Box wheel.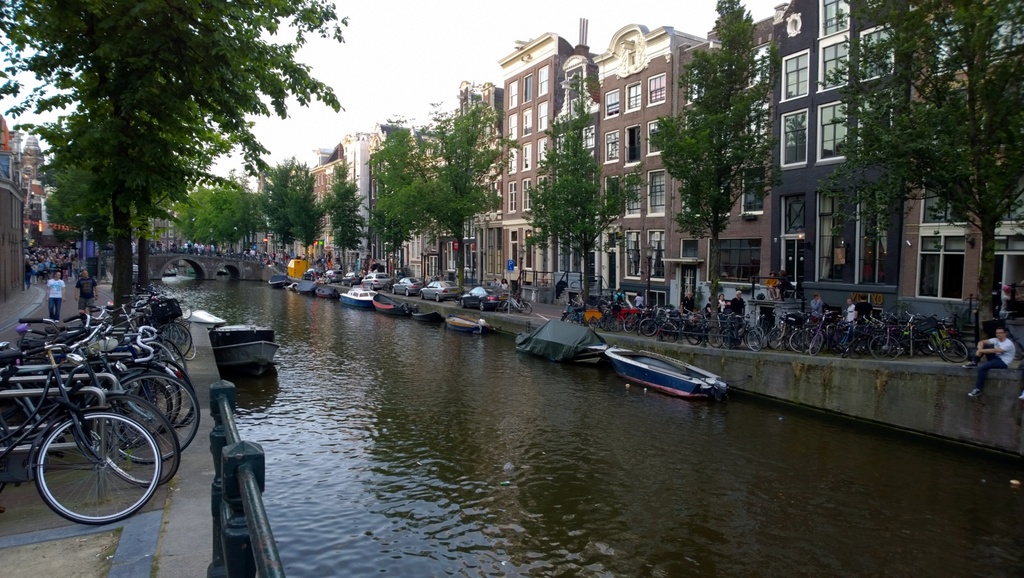
locate(477, 299, 489, 311).
